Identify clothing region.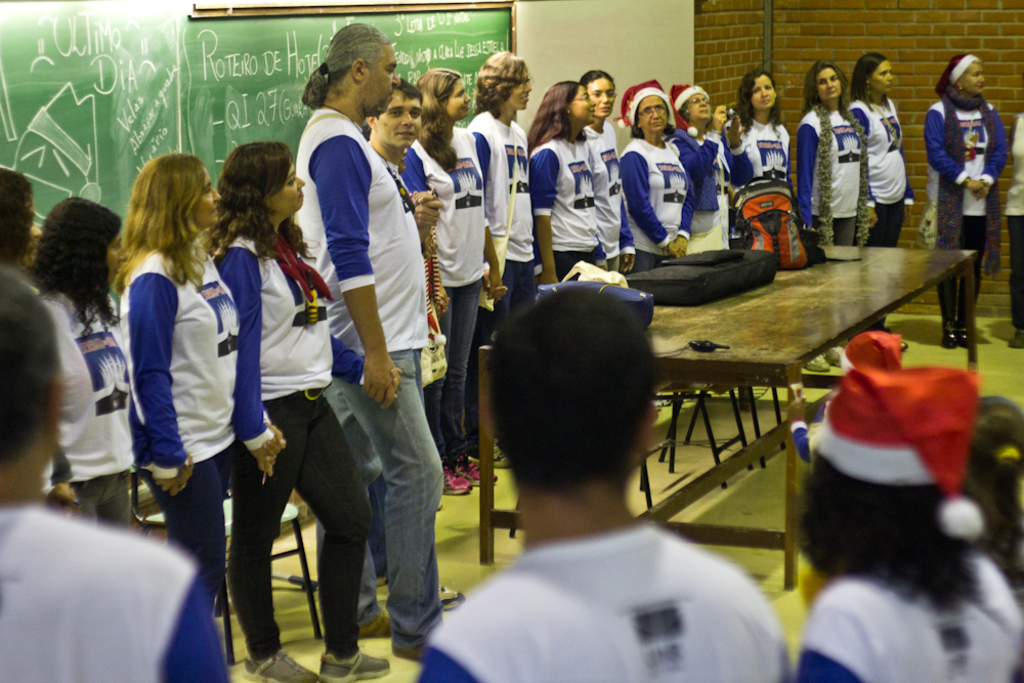
Region: box=[538, 136, 615, 255].
